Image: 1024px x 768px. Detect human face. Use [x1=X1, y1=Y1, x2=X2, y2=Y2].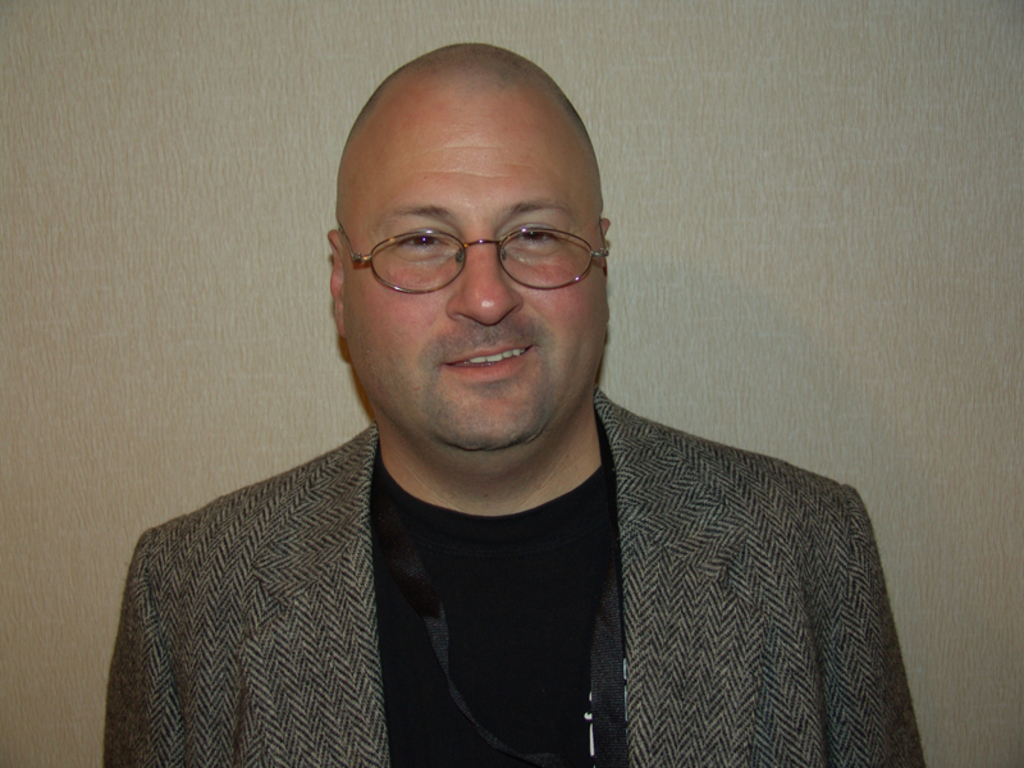
[x1=343, y1=118, x2=620, y2=467].
